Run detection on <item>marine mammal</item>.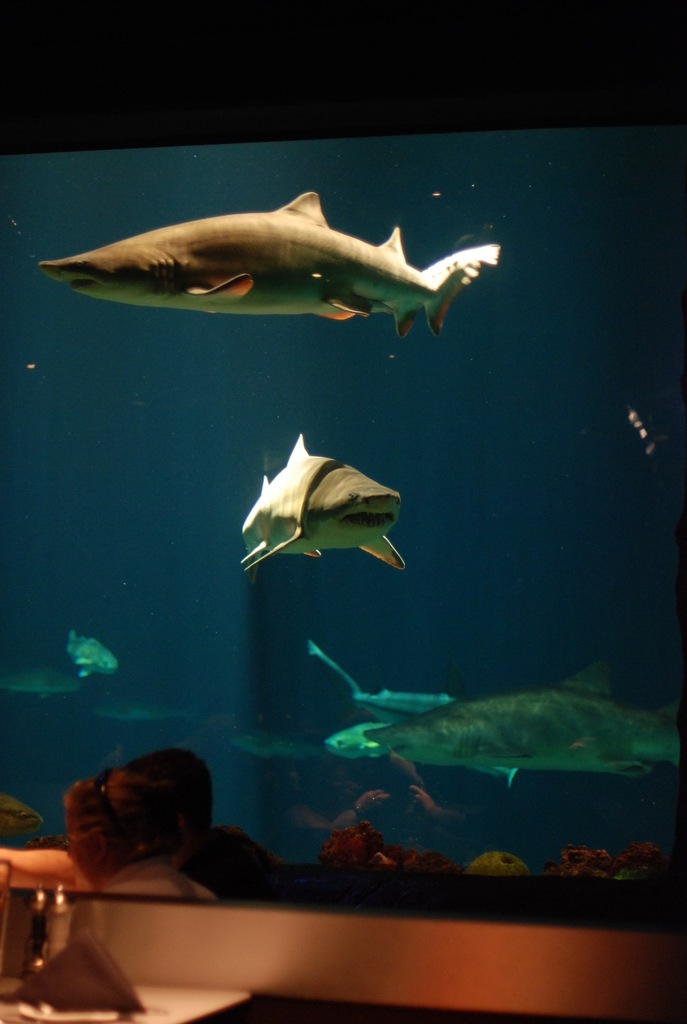
Result: crop(40, 190, 513, 326).
